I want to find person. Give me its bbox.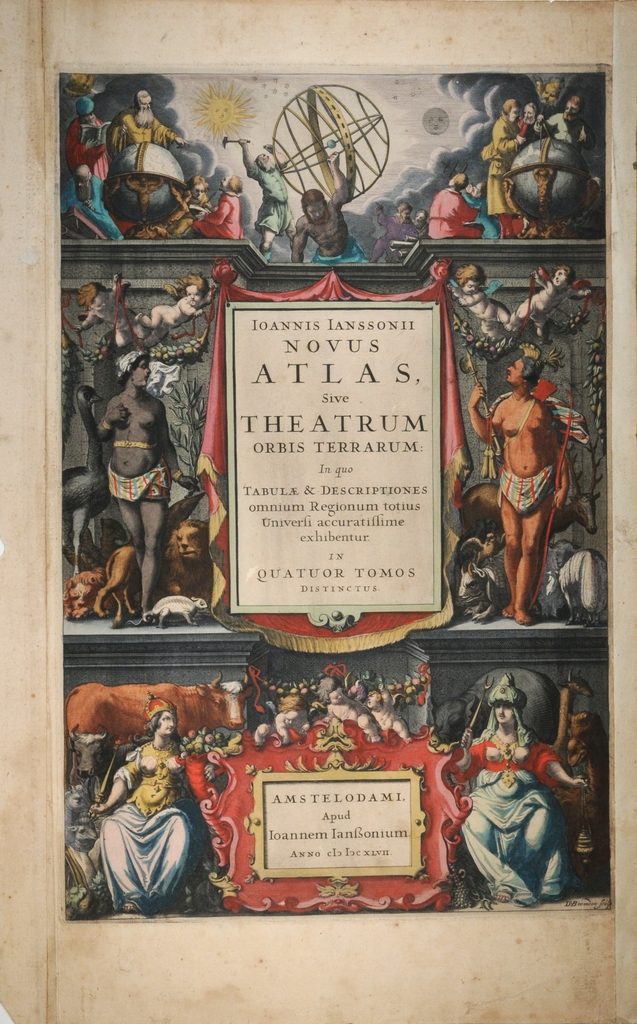
region(482, 326, 583, 641).
